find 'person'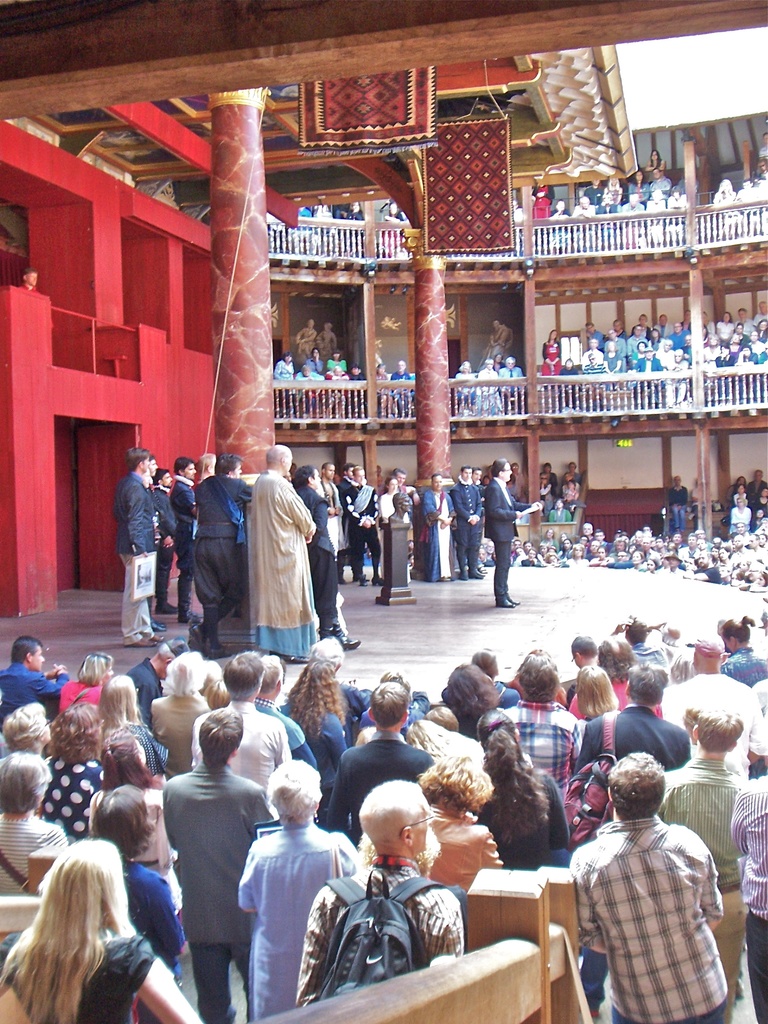
bbox(479, 355, 506, 416)
